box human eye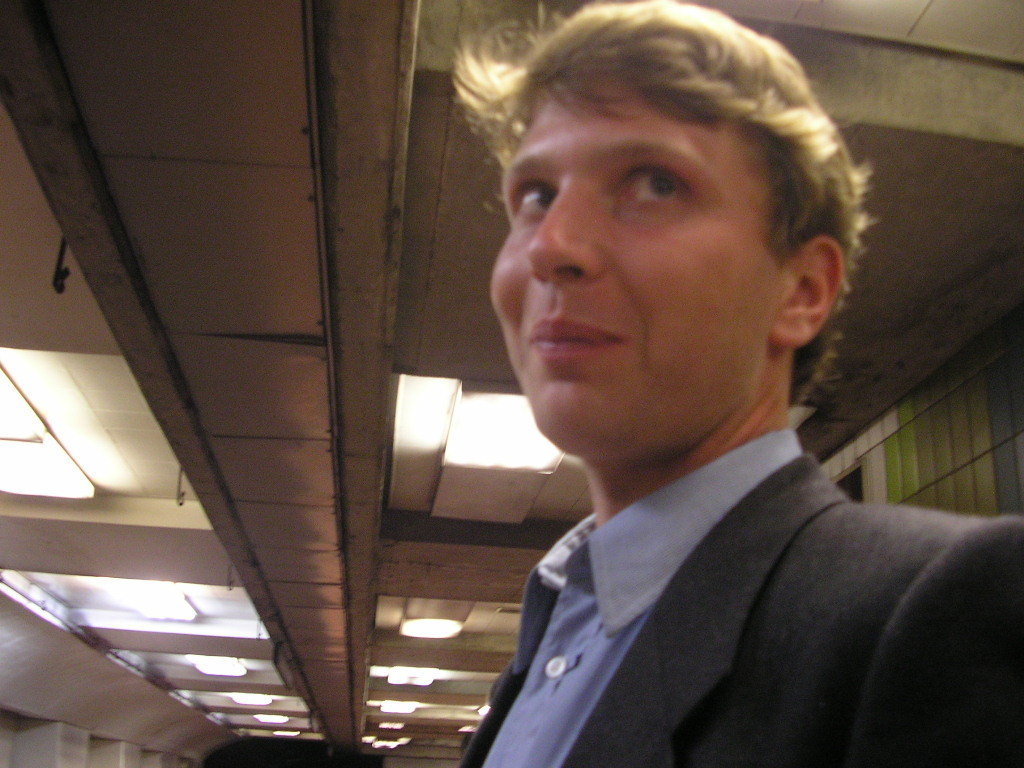
<bbox>609, 138, 719, 207</bbox>
